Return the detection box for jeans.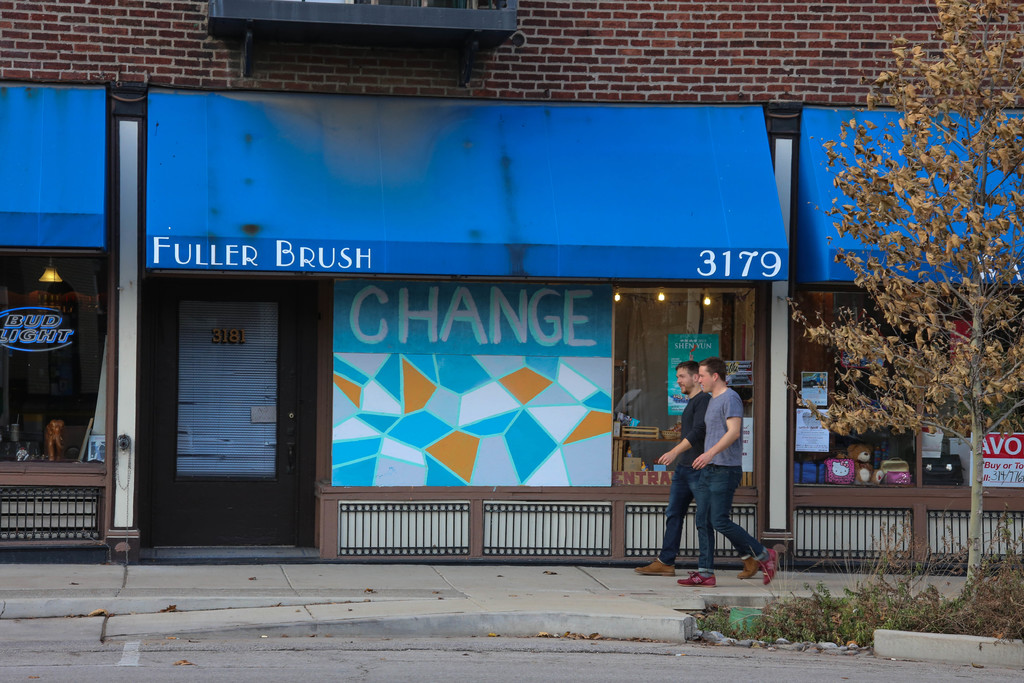
(695,466,760,575).
